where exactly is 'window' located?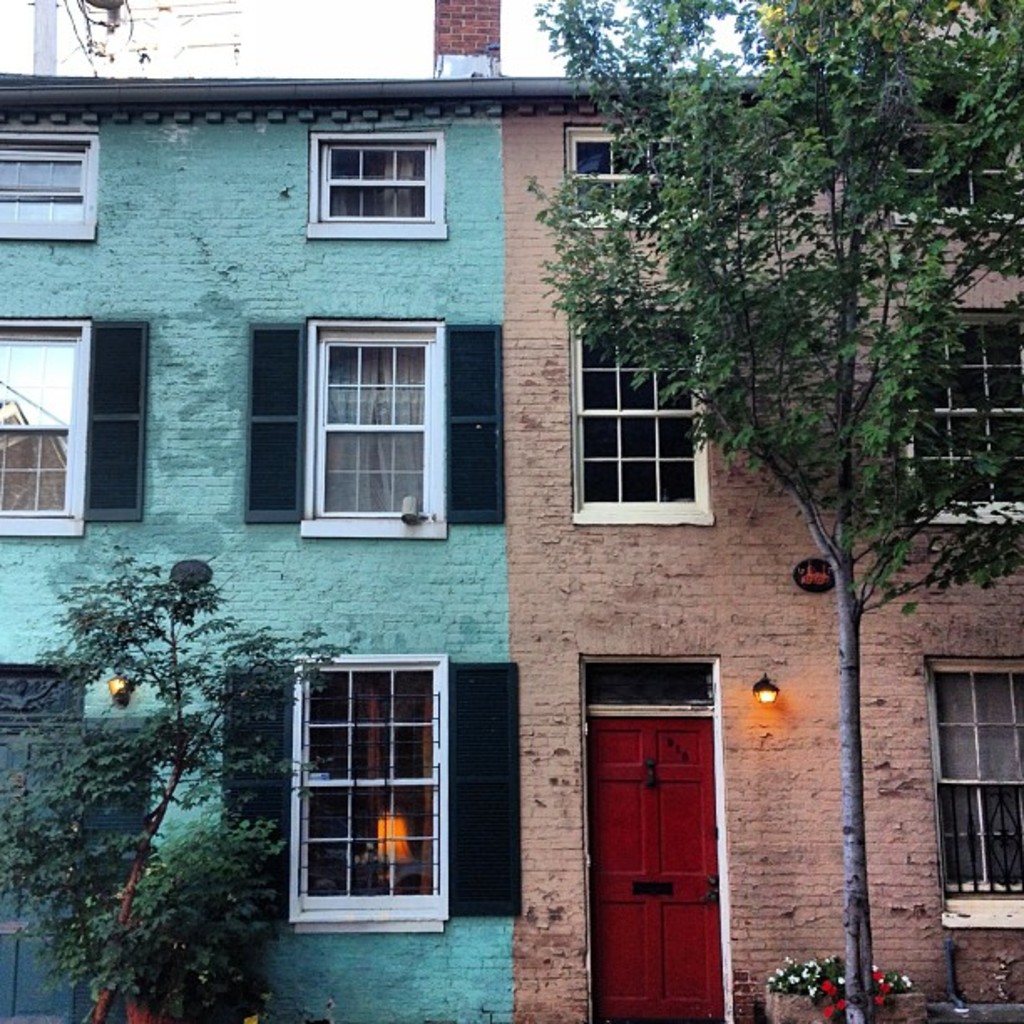
Its bounding box is region(924, 659, 1022, 910).
